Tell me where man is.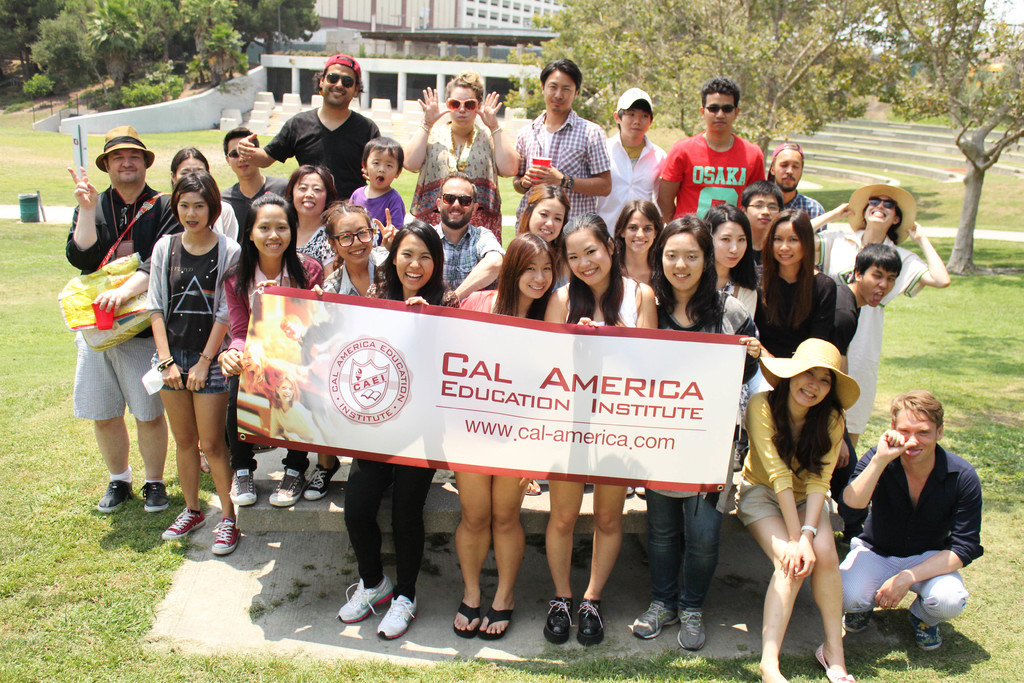
man is at bbox=[238, 55, 378, 201].
